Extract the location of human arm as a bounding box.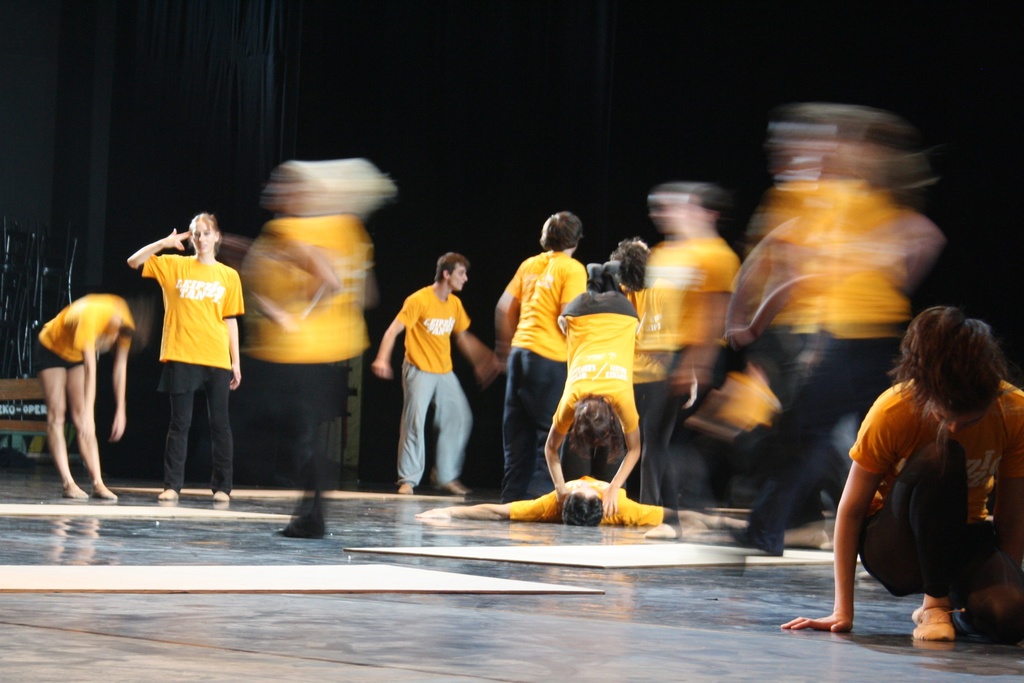
rect(220, 262, 244, 393).
